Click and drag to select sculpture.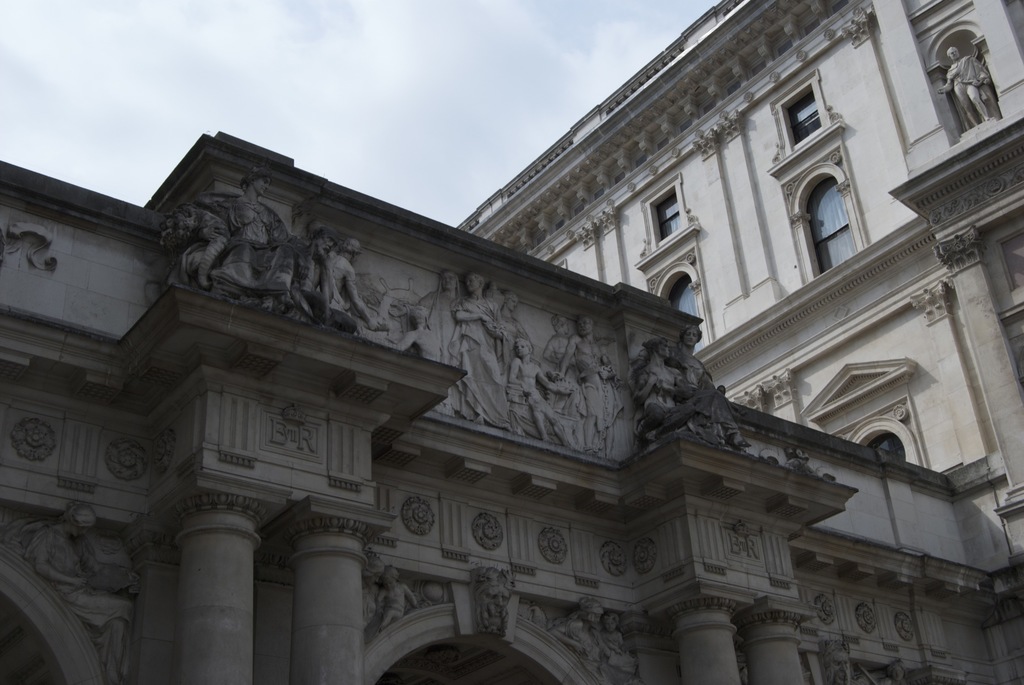
Selection: <bbox>20, 507, 138, 684</bbox>.
